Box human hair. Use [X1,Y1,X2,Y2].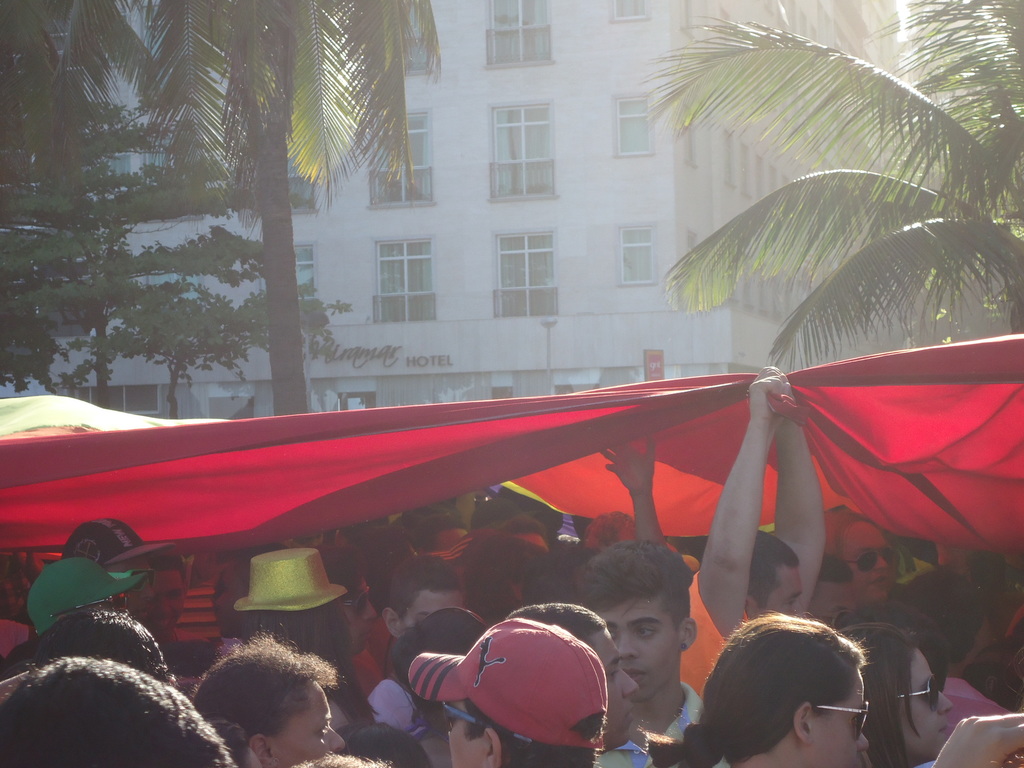
[406,511,463,552].
